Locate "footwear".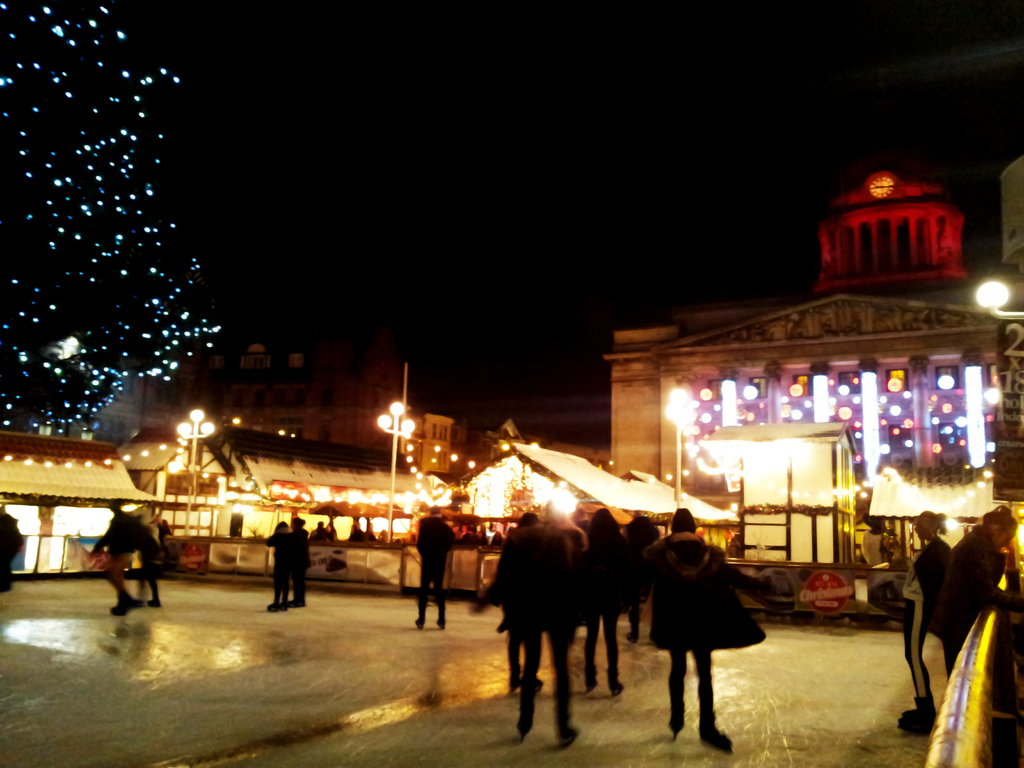
Bounding box: x1=585, y1=678, x2=607, y2=696.
